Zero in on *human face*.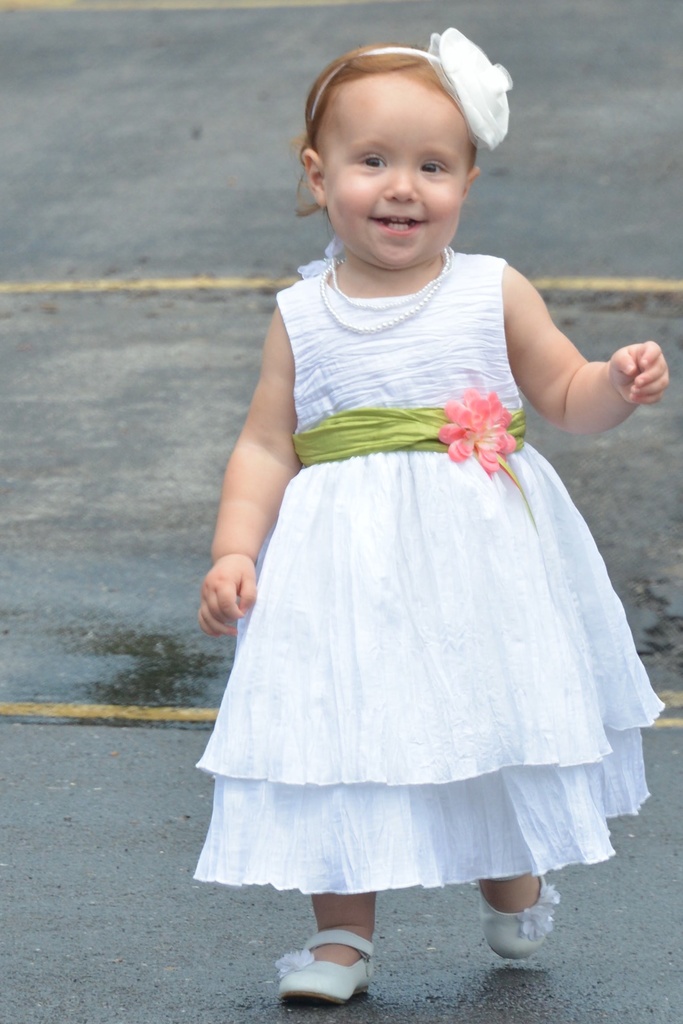
Zeroed in: <region>320, 77, 468, 263</region>.
